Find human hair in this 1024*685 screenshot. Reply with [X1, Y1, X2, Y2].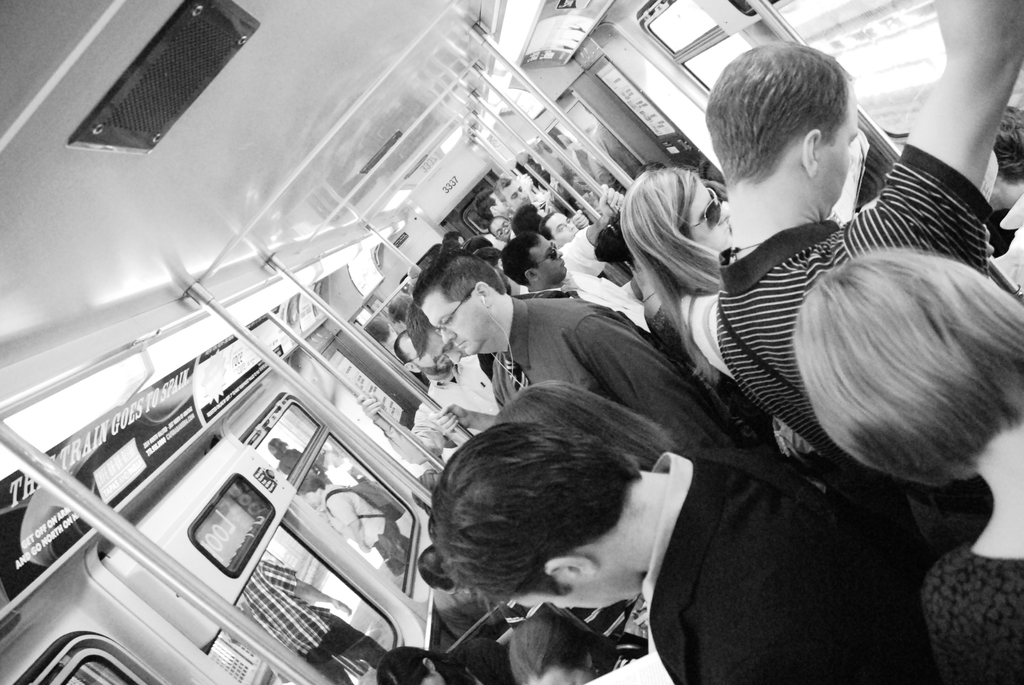
[505, 200, 540, 236].
